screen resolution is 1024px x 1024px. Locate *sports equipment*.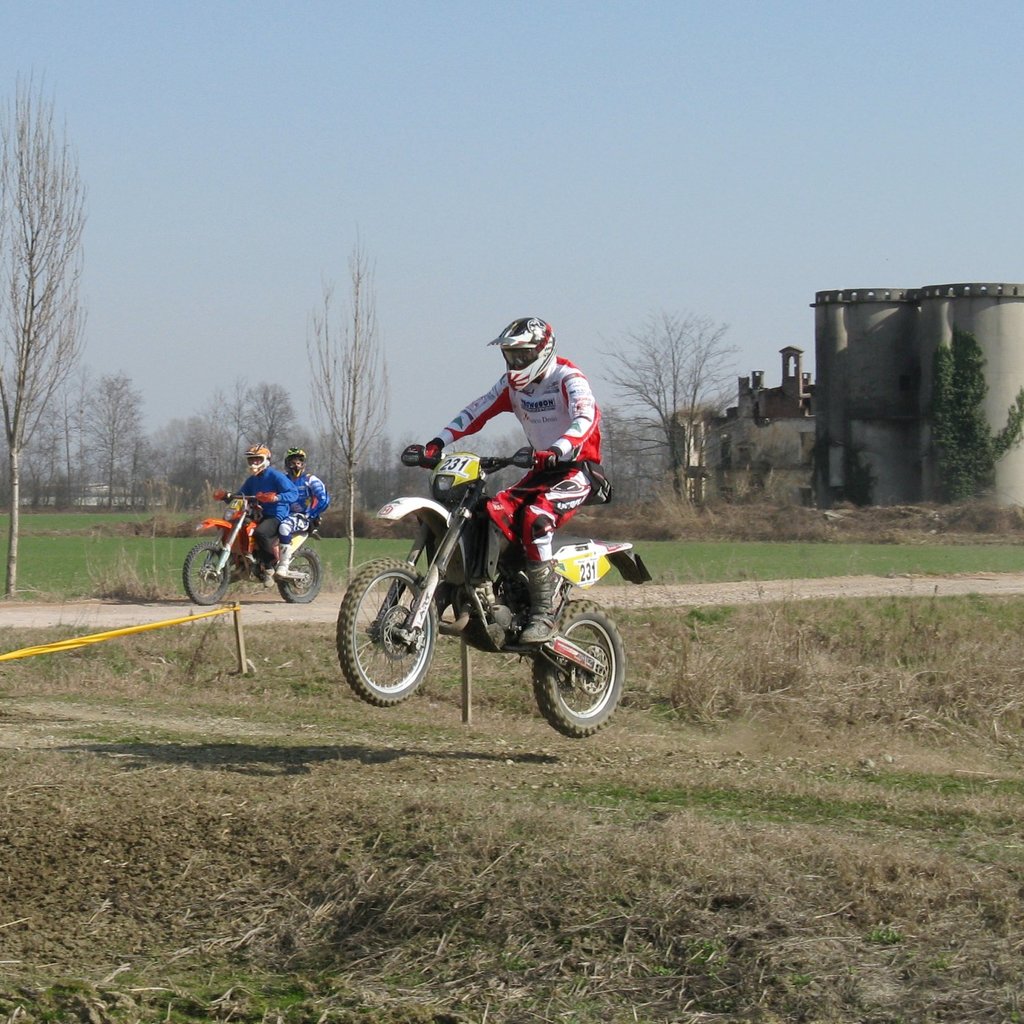
crop(489, 317, 559, 391).
